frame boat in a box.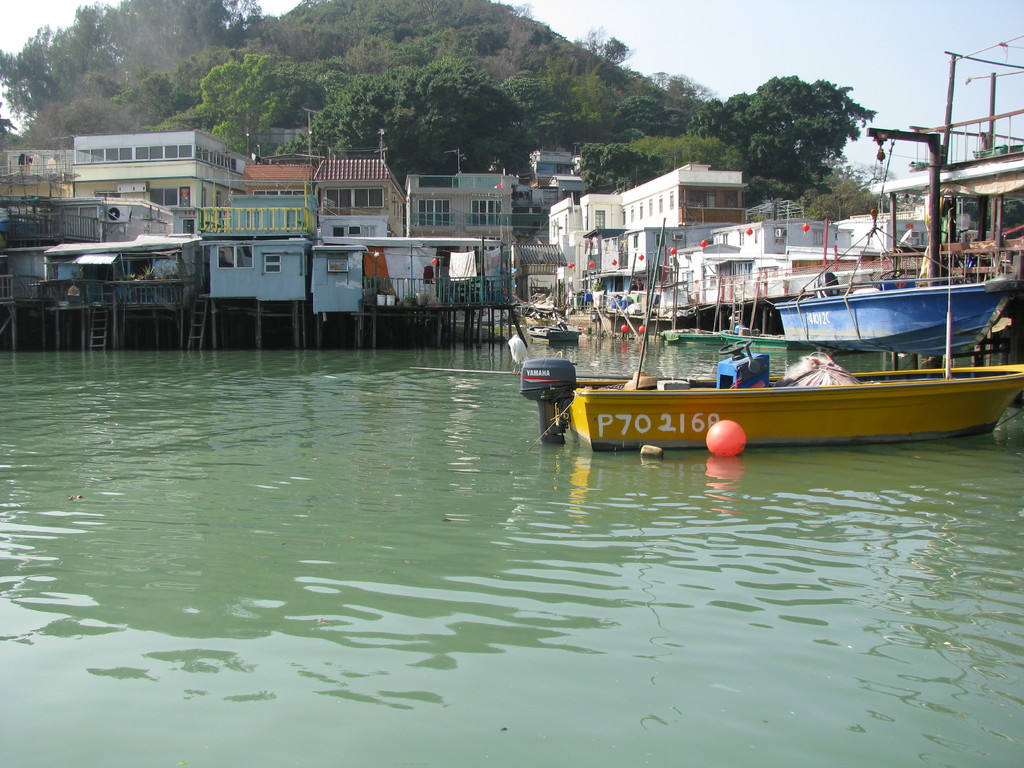
768/125/1018/357.
